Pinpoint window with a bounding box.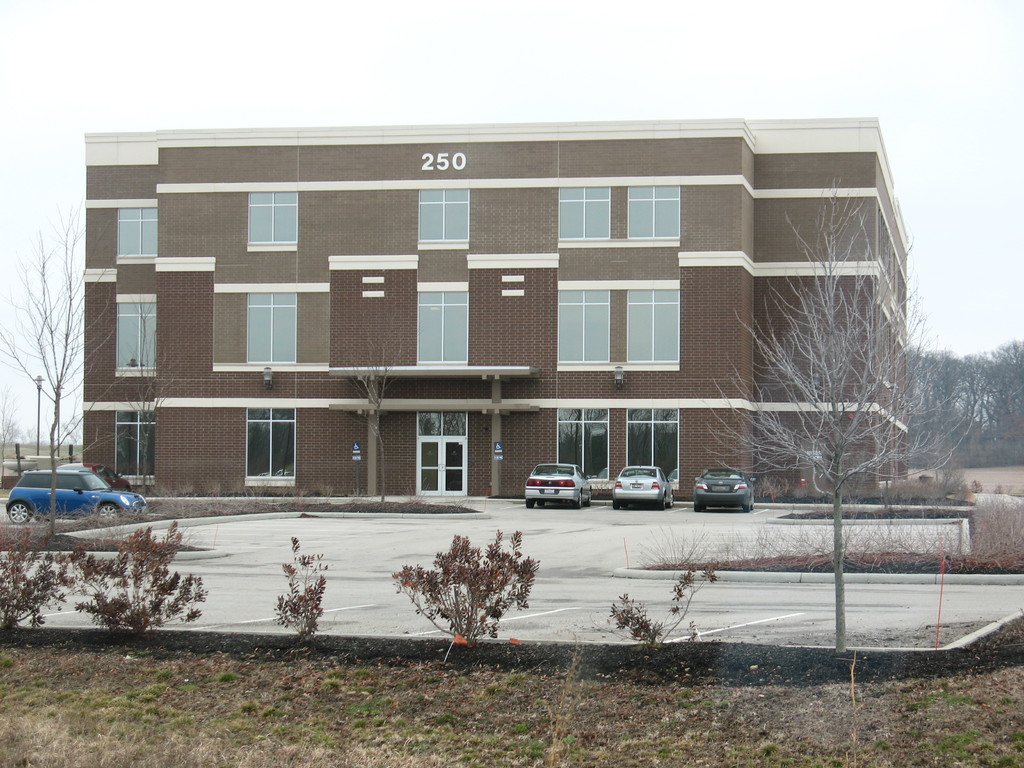
{"x1": 247, "y1": 408, "x2": 296, "y2": 479}.
